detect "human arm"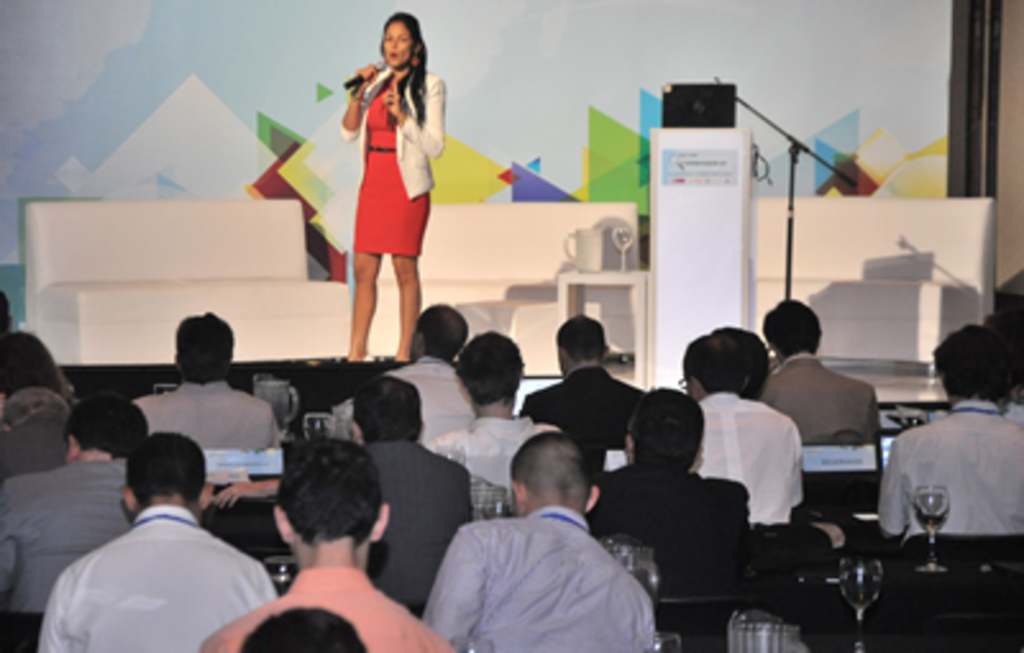
select_region(384, 79, 443, 156)
